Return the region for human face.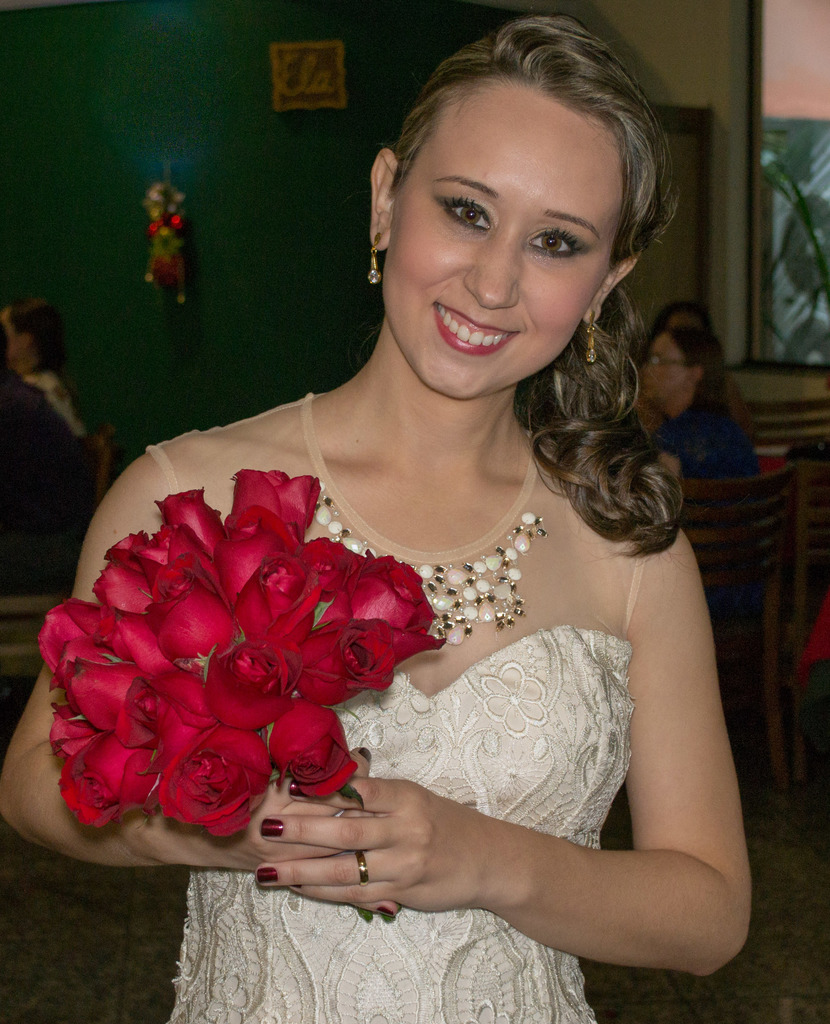
639,335,686,406.
